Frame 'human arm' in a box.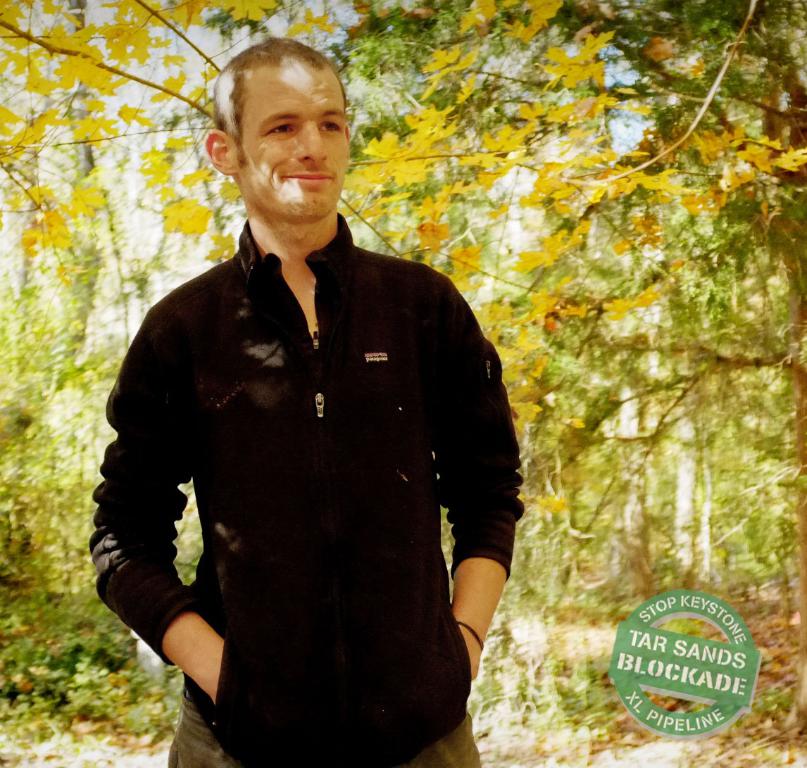
(434,281,530,685).
